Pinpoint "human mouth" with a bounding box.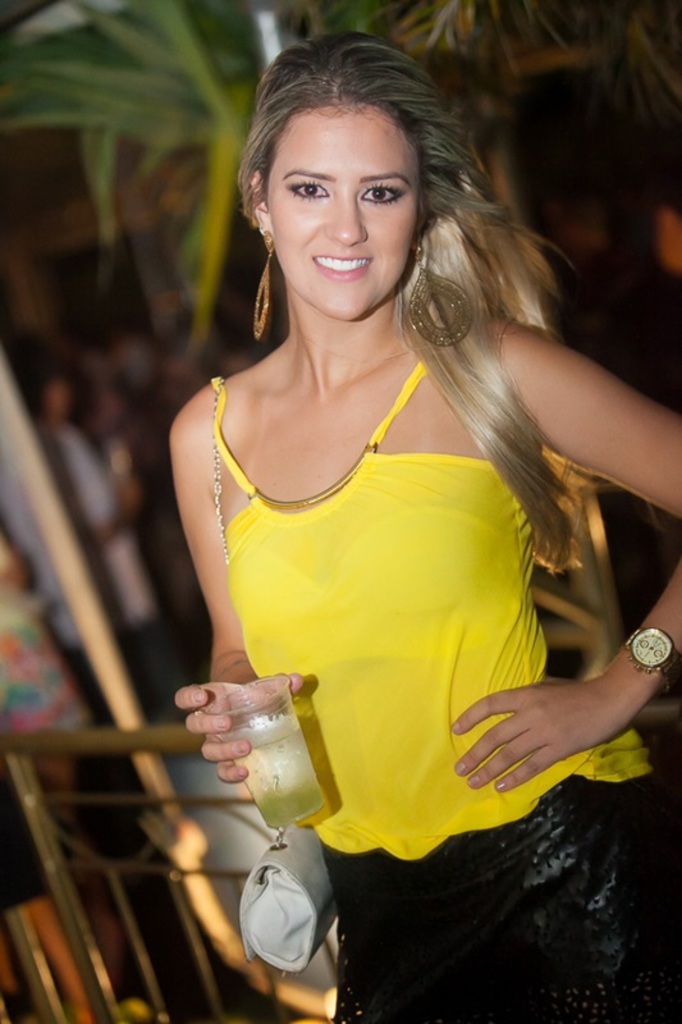
crop(307, 247, 377, 287).
